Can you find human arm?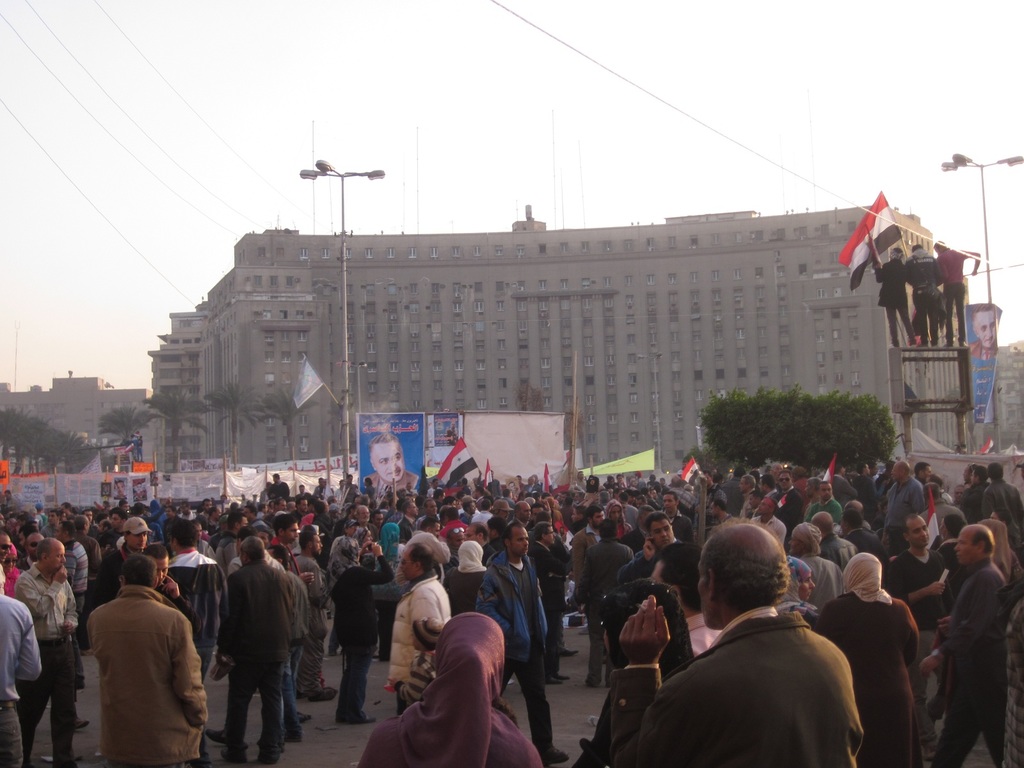
Yes, bounding box: select_region(16, 561, 67, 624).
